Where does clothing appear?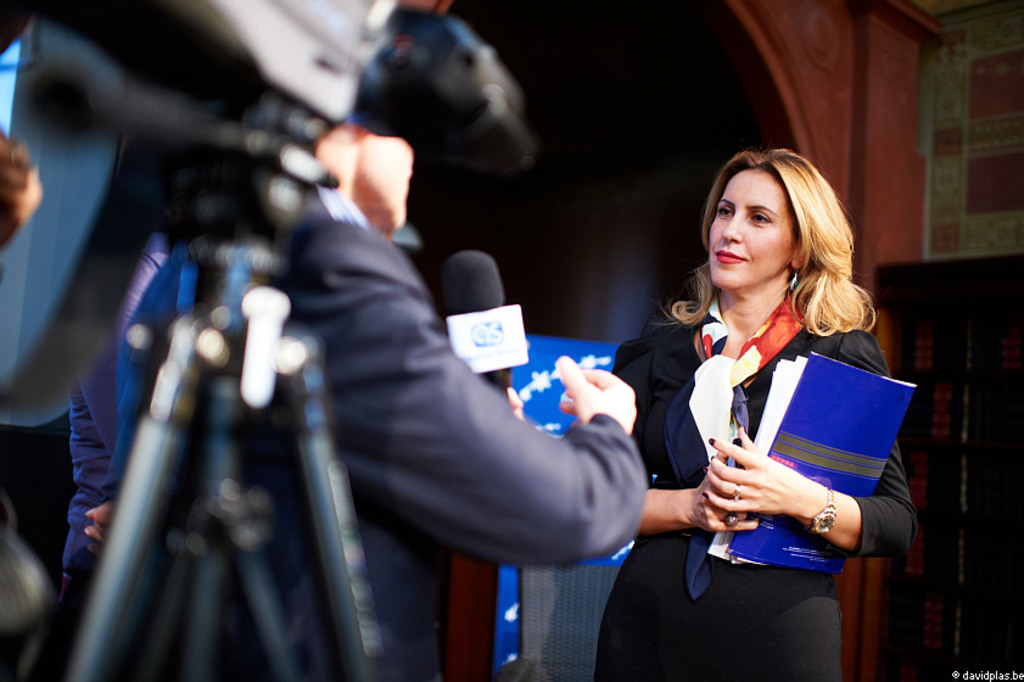
Appears at Rect(621, 265, 913, 652).
